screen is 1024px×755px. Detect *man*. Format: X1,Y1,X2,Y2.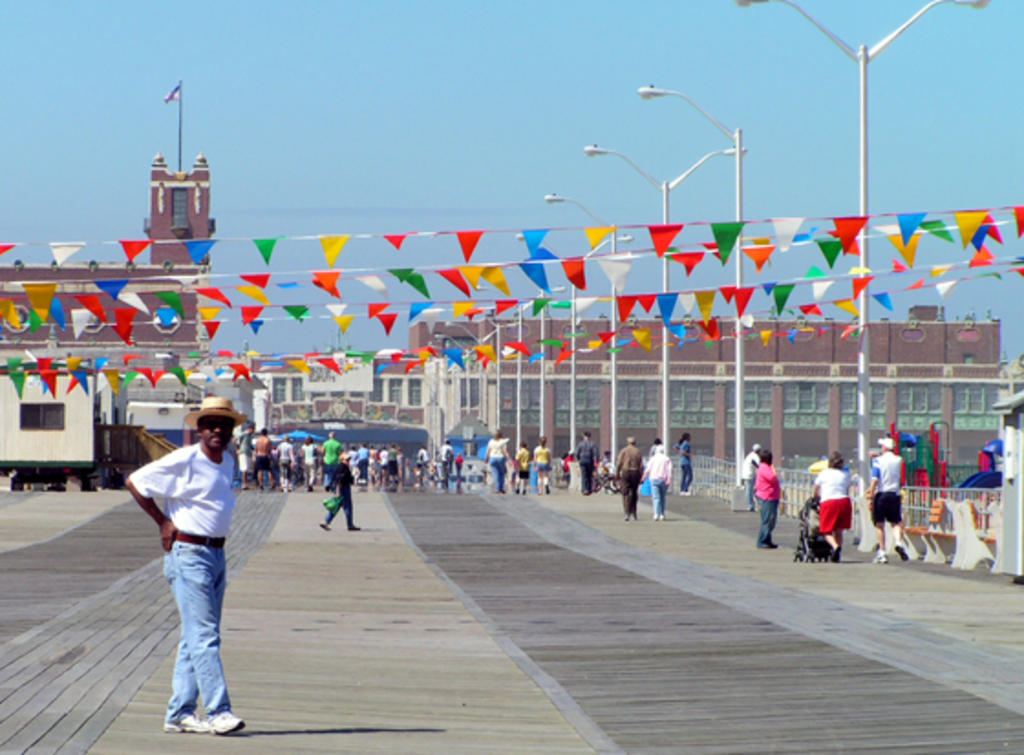
251,426,274,490.
